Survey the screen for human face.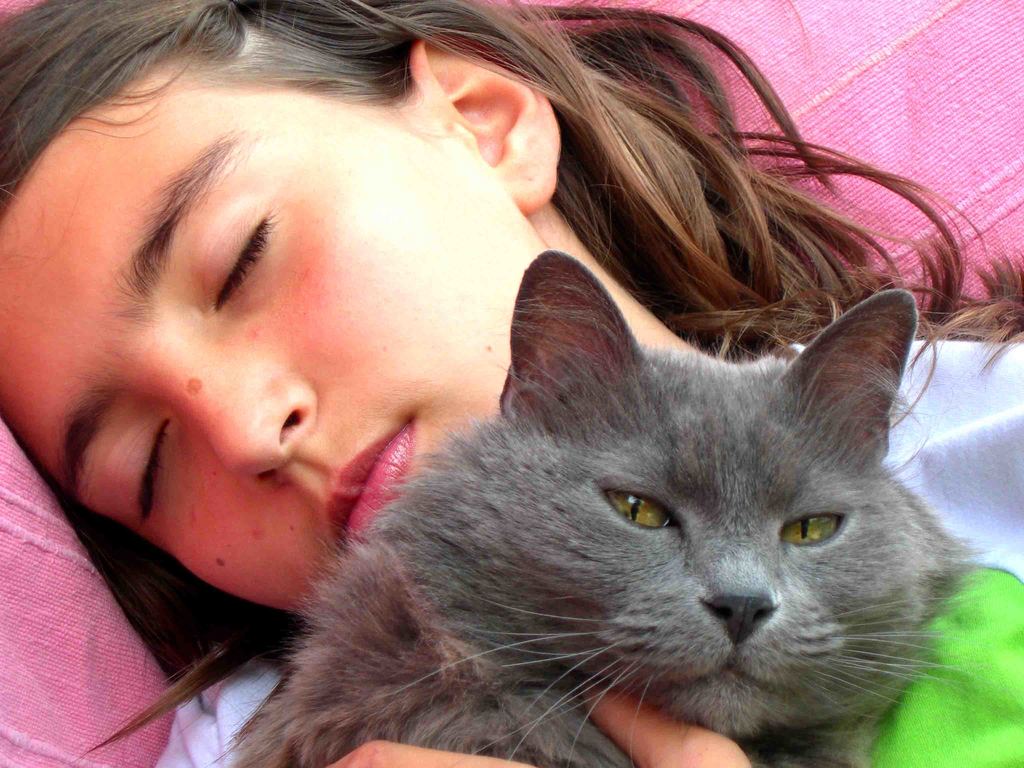
Survey found: 0:80:531:604.
